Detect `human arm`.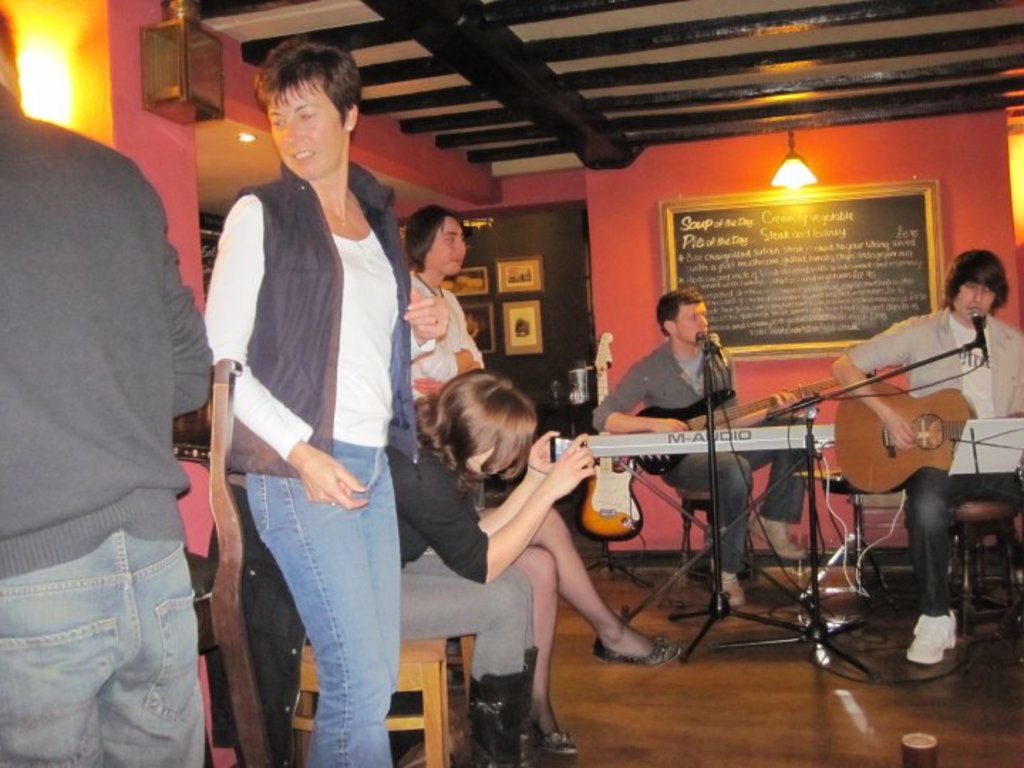
Detected at (x1=593, y1=353, x2=688, y2=434).
